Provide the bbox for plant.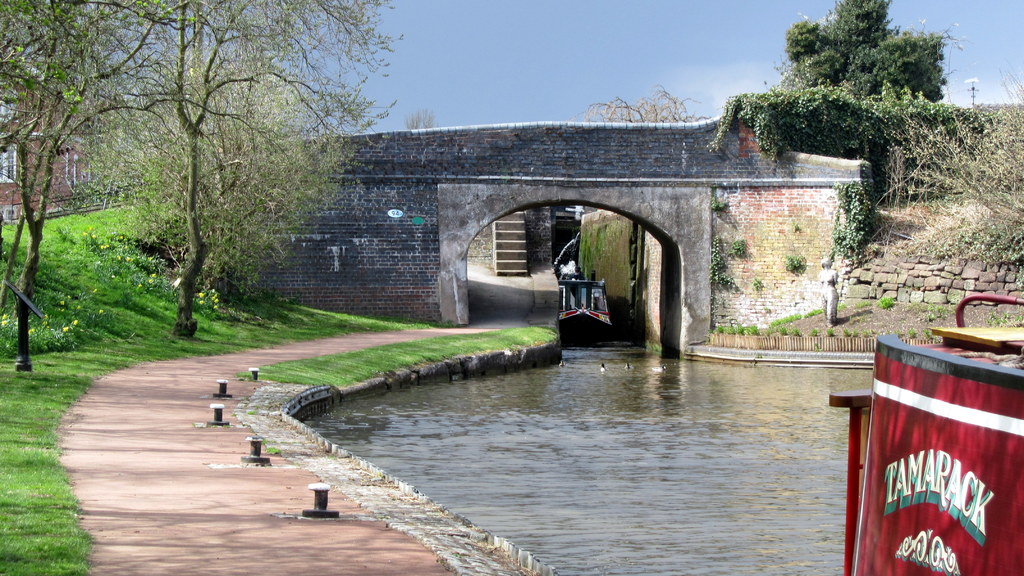
(750,280,766,290).
